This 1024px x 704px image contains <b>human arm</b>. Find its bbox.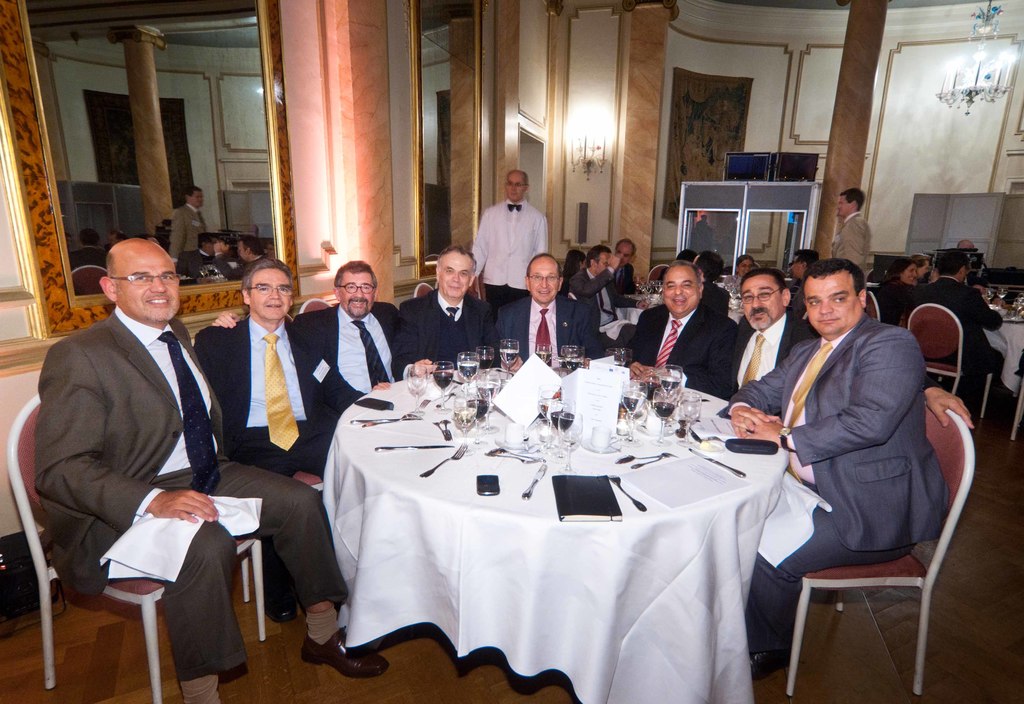
{"x1": 388, "y1": 303, "x2": 438, "y2": 379}.
